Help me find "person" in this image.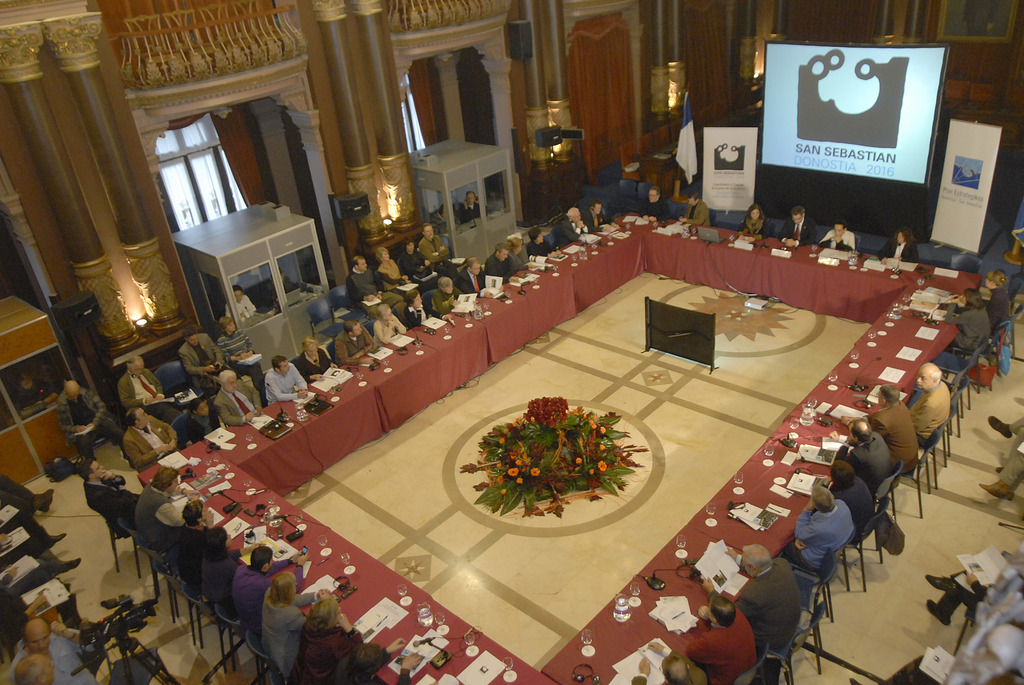
Found it: [left=17, top=368, right=54, bottom=404].
